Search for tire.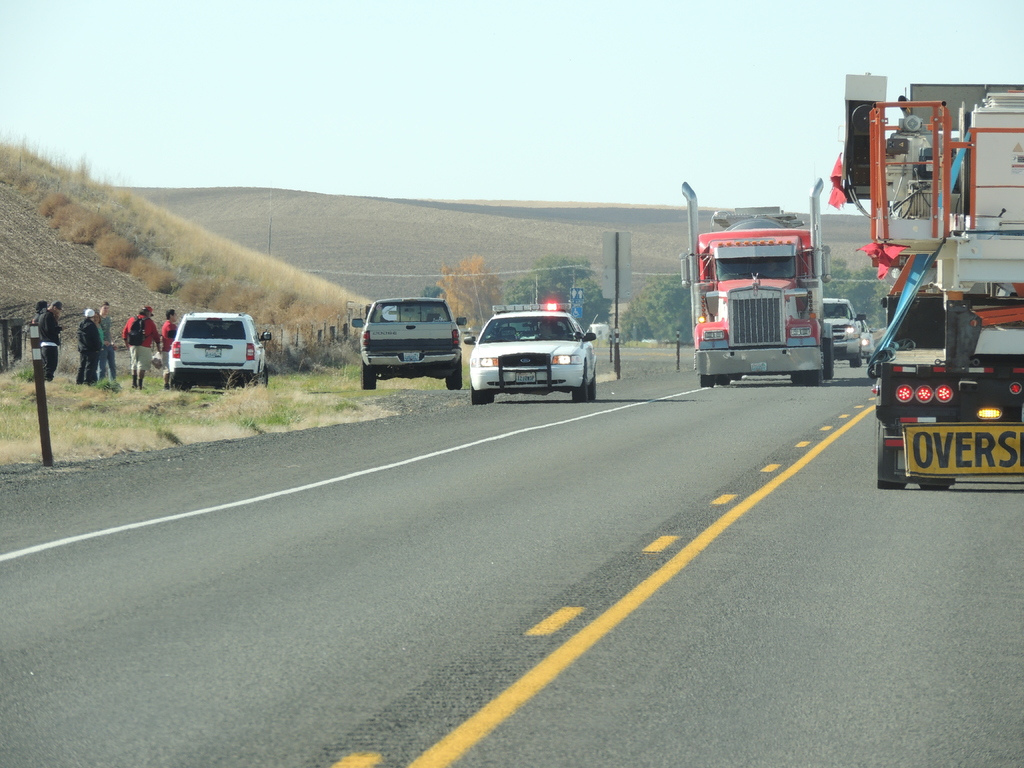
Found at Rect(809, 345, 824, 385).
